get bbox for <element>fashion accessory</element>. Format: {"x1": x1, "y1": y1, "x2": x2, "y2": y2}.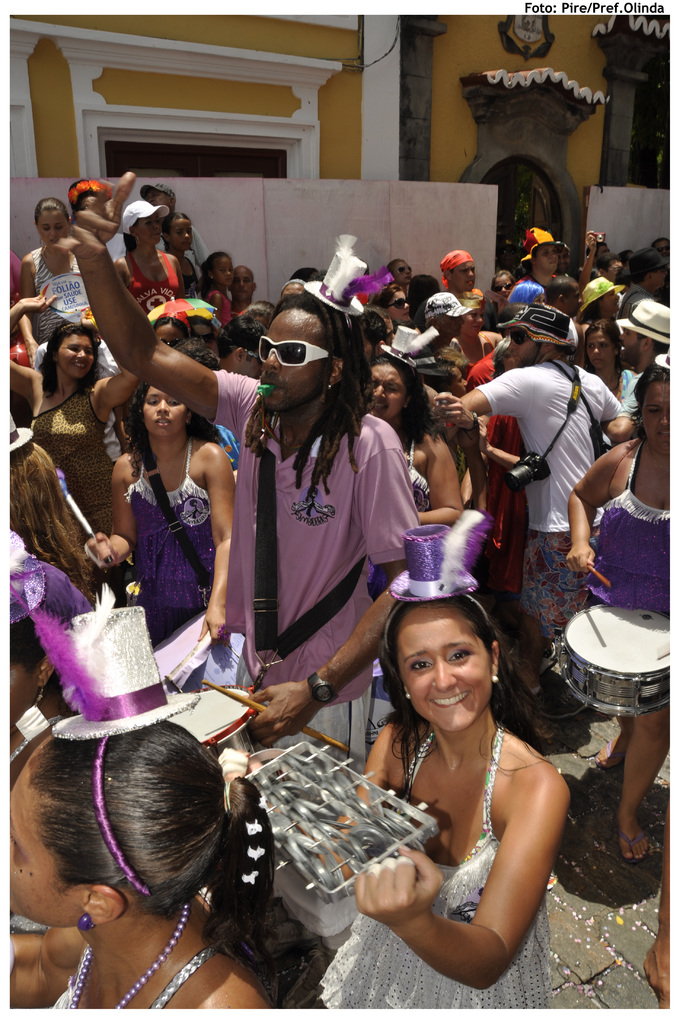
{"x1": 304, "y1": 668, "x2": 339, "y2": 704}.
